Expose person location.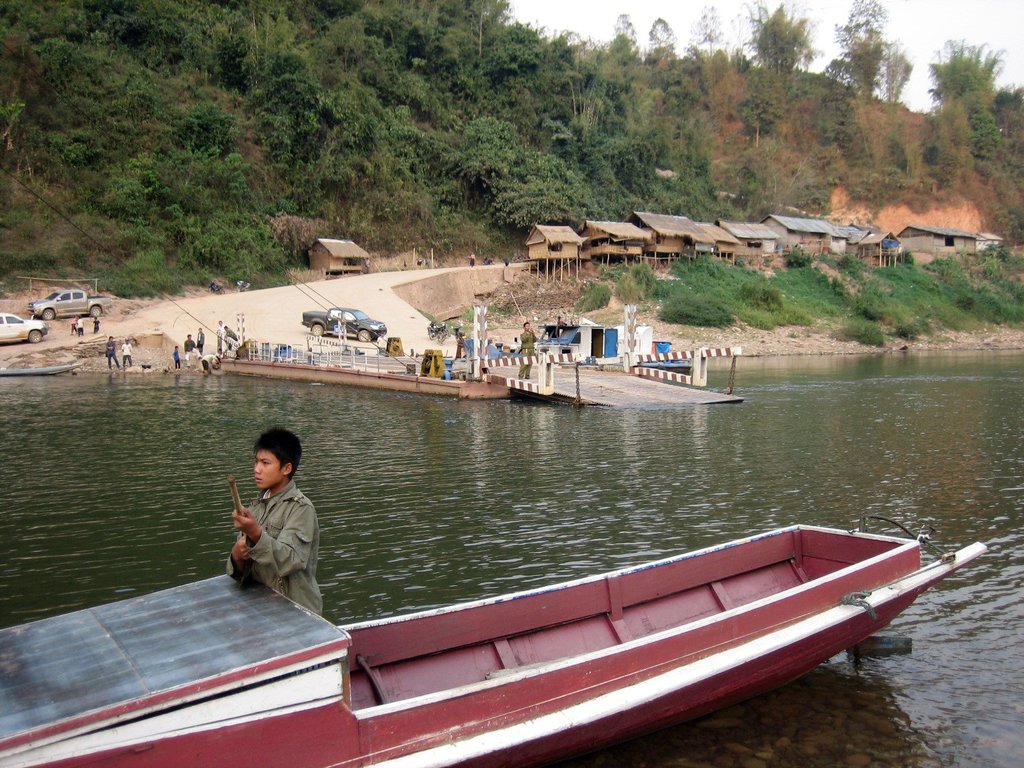
Exposed at crop(172, 343, 180, 369).
